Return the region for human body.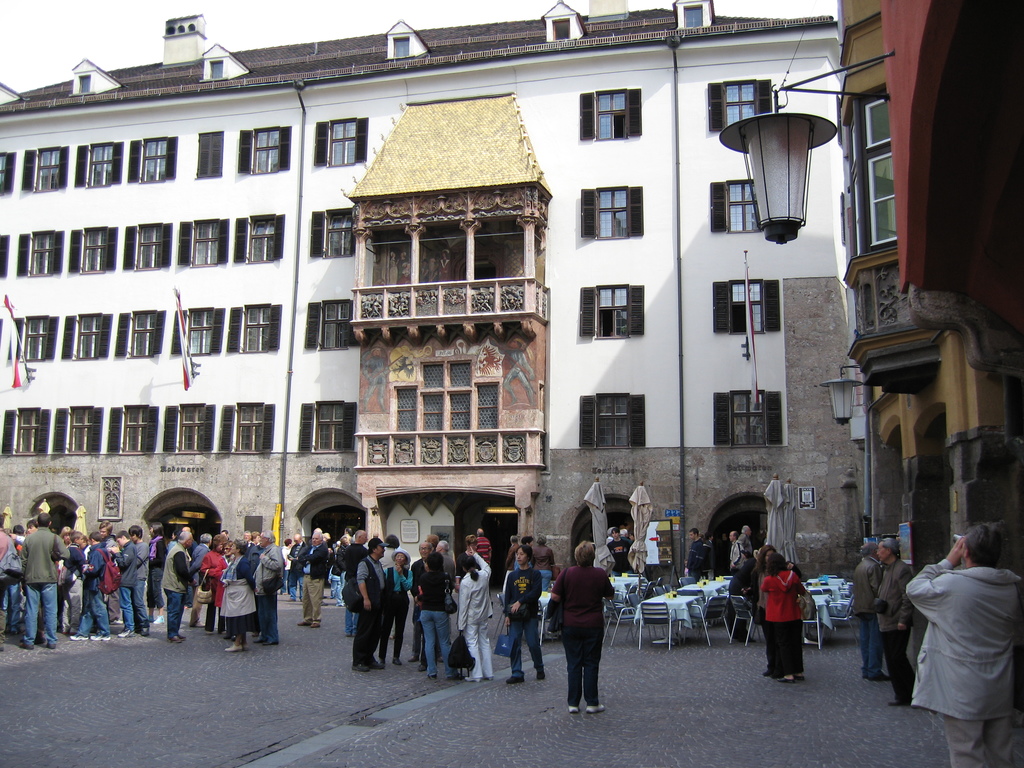
402,538,427,650.
